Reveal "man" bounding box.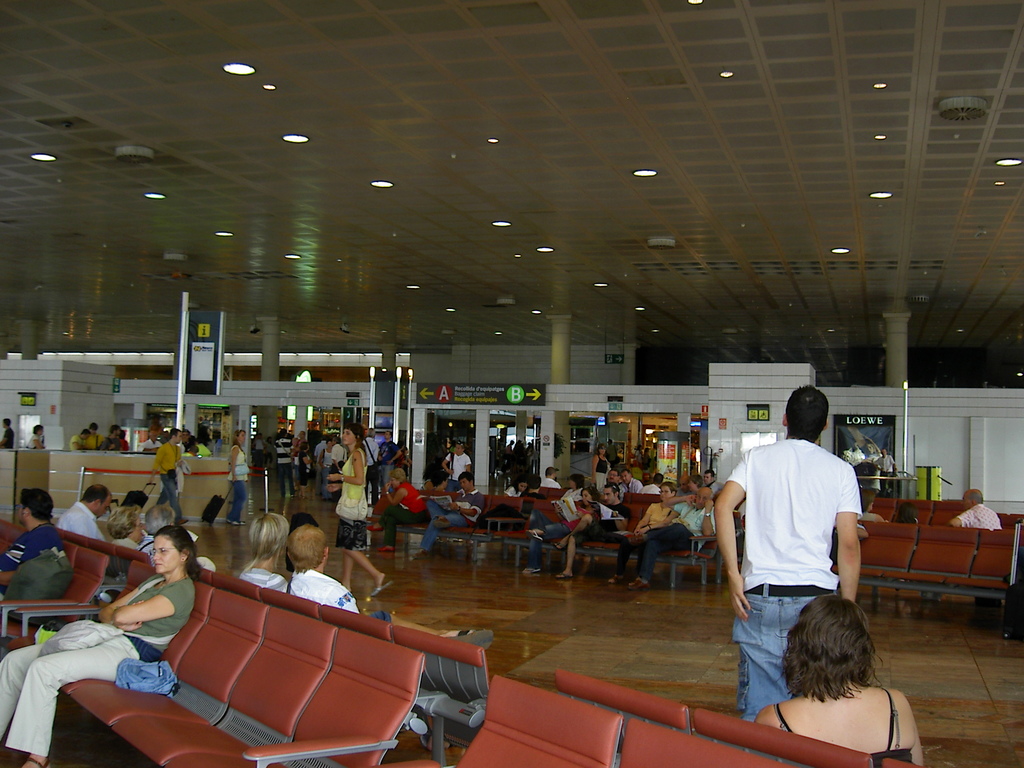
Revealed: (x1=545, y1=484, x2=634, y2=580).
